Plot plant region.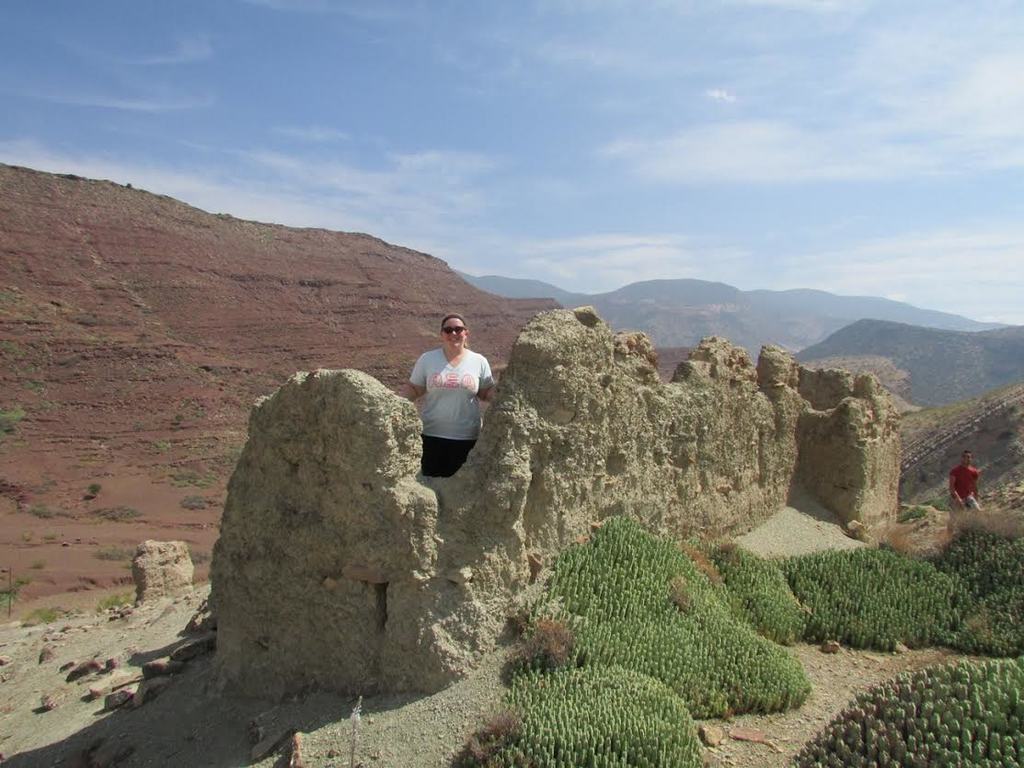
Plotted at (57, 358, 69, 367).
